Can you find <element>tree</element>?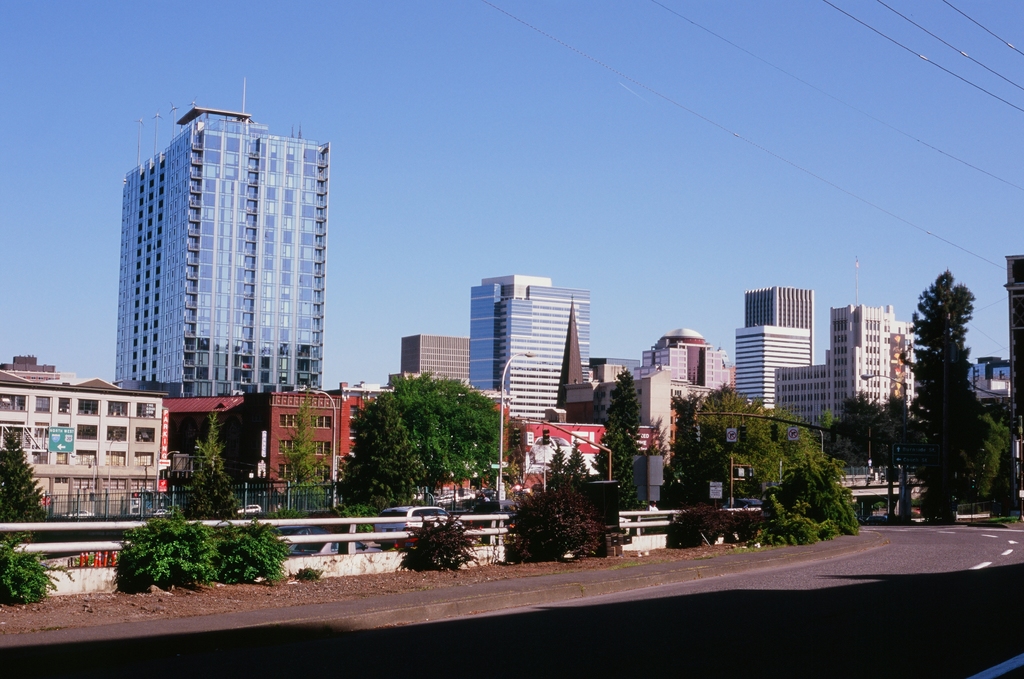
Yes, bounding box: <bbox>184, 418, 236, 512</bbox>.
